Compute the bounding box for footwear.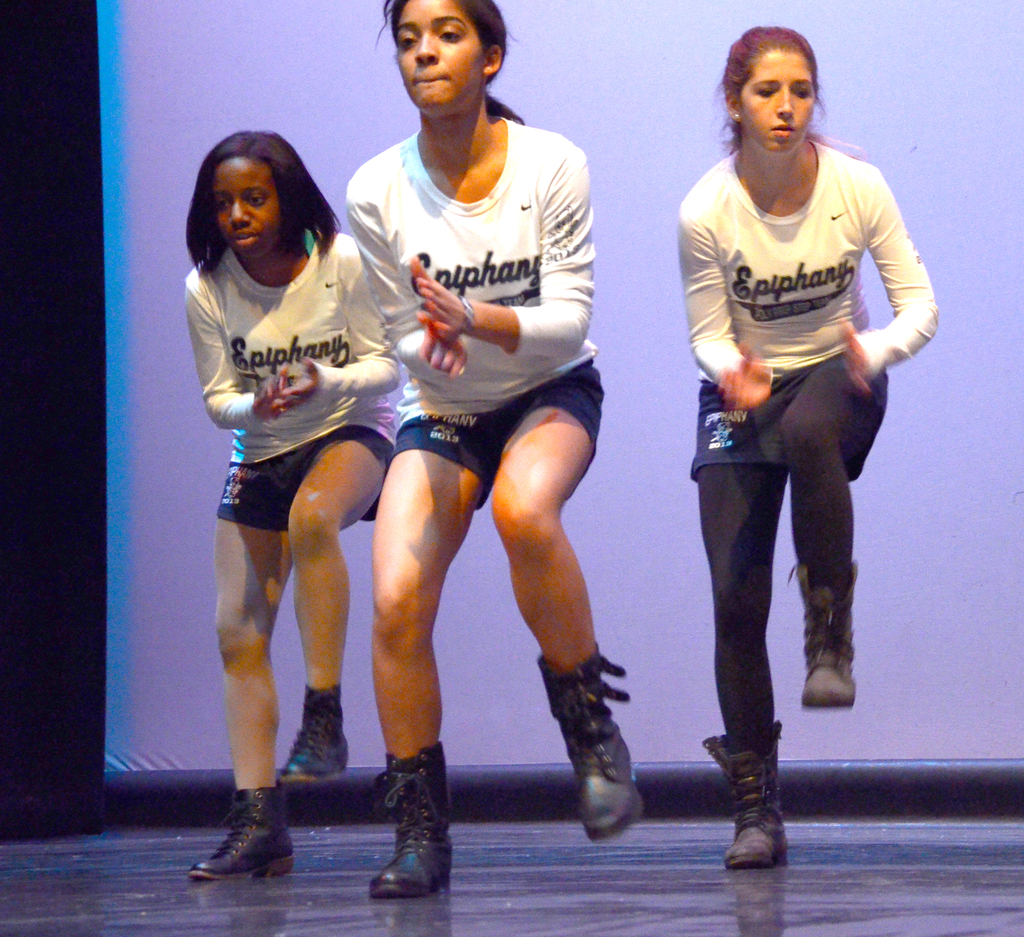
(x1=360, y1=769, x2=444, y2=919).
